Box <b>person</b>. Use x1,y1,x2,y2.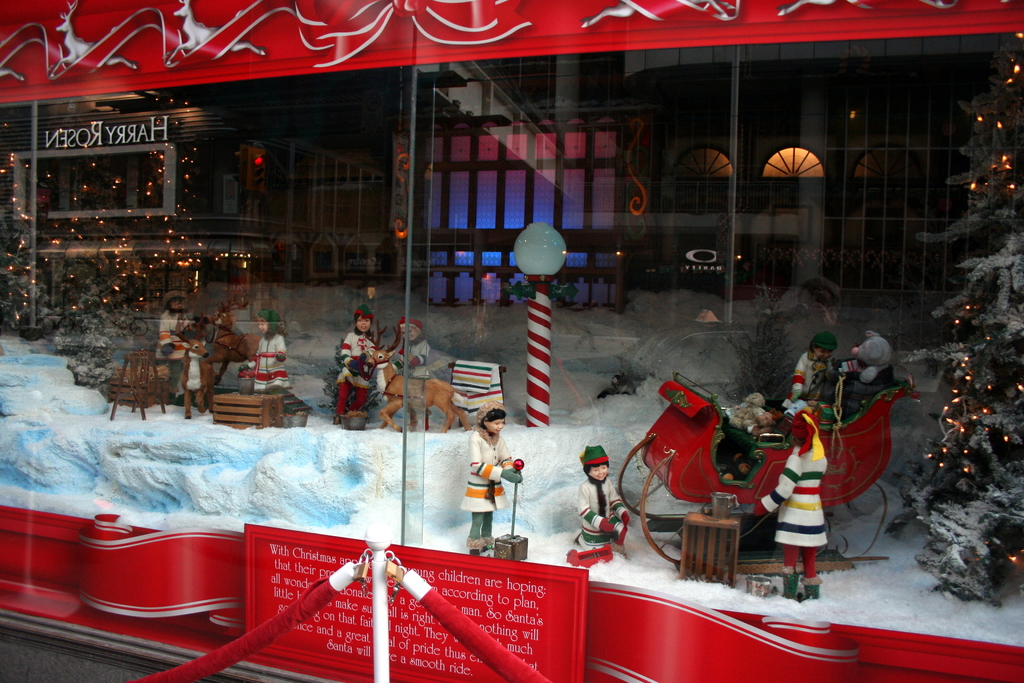
464,415,518,550.
